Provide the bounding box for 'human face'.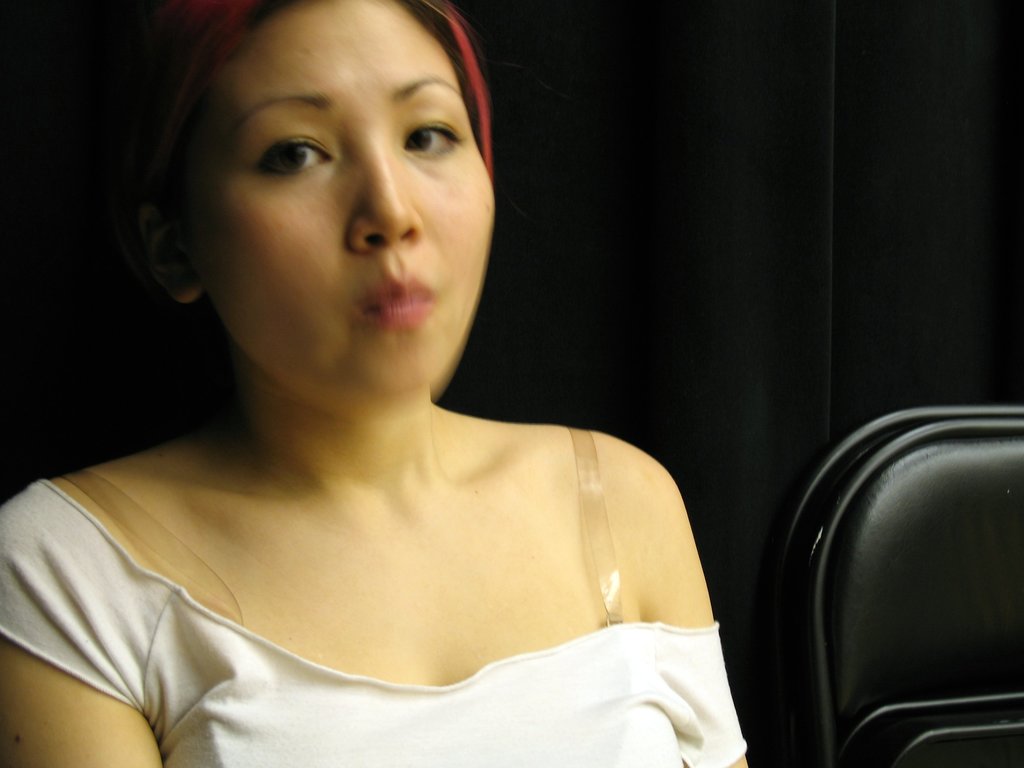
bbox=[180, 0, 495, 412].
